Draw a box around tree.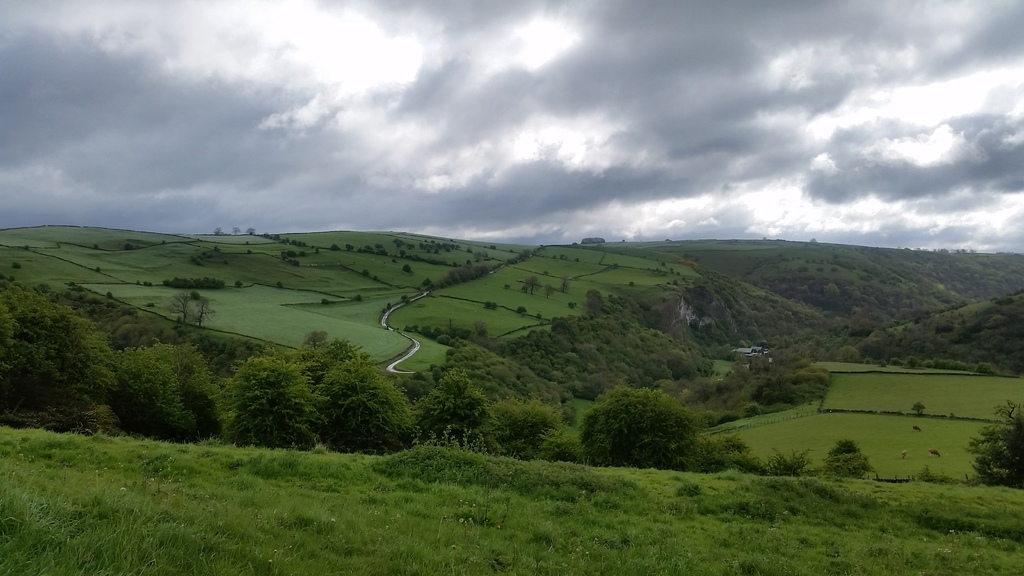
[542,283,556,304].
